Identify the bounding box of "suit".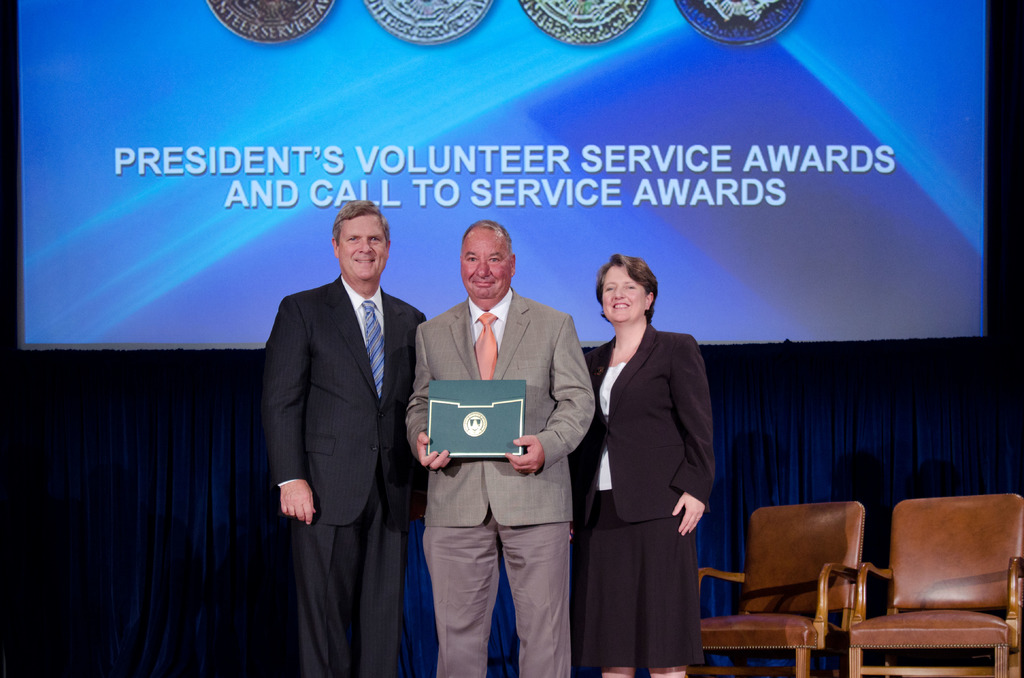
bbox=(398, 280, 600, 677).
